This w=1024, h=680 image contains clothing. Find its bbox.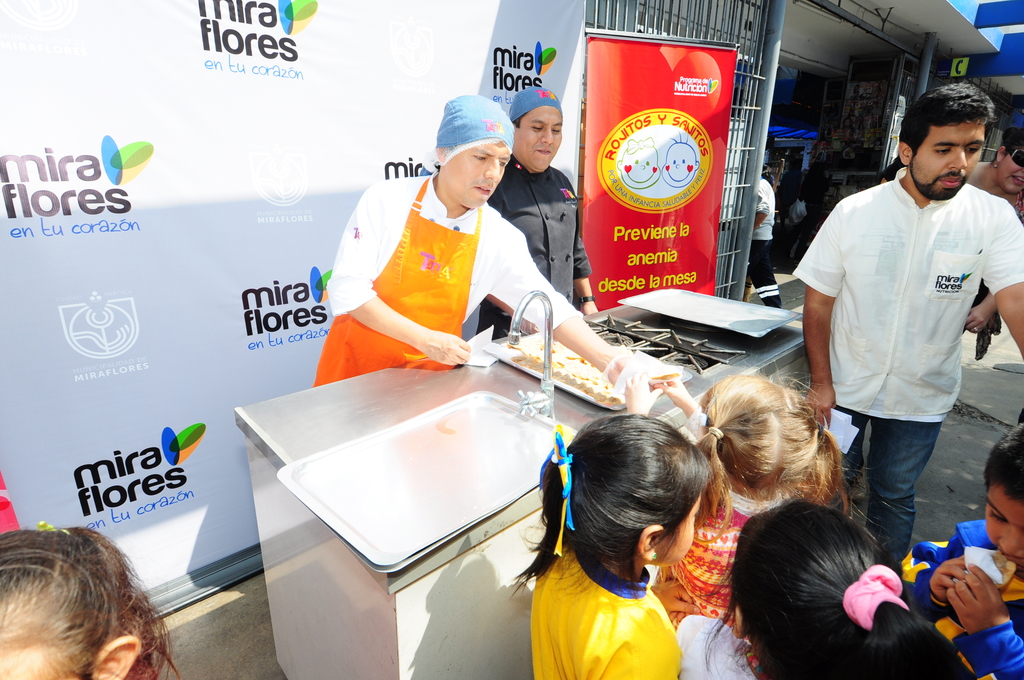
pyautogui.locateOnScreen(491, 152, 591, 312).
